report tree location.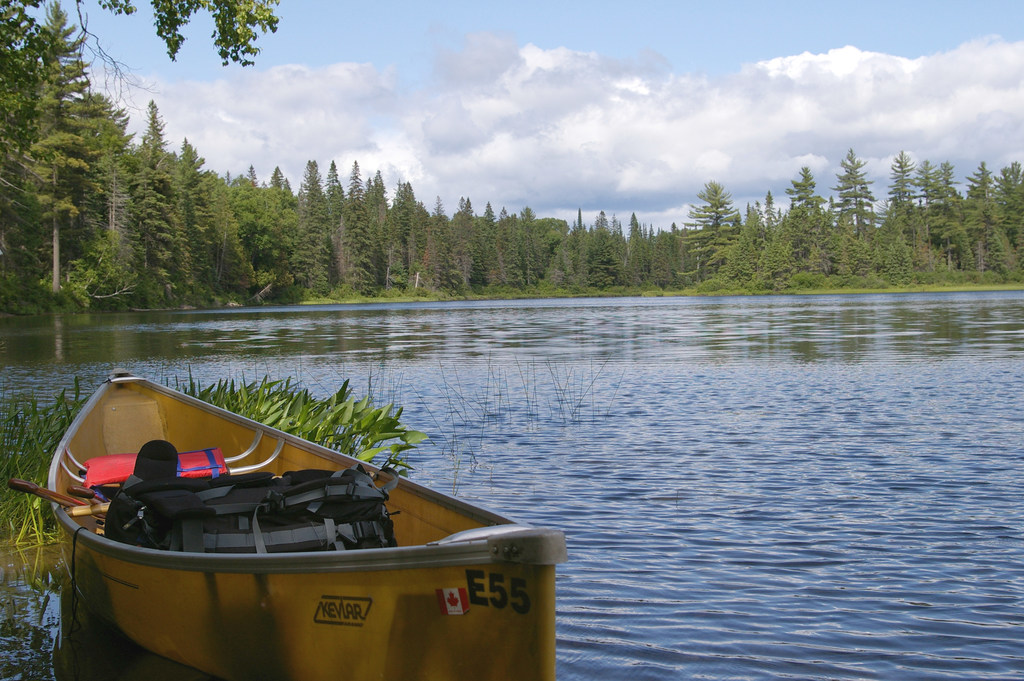
Report: [7,37,139,301].
